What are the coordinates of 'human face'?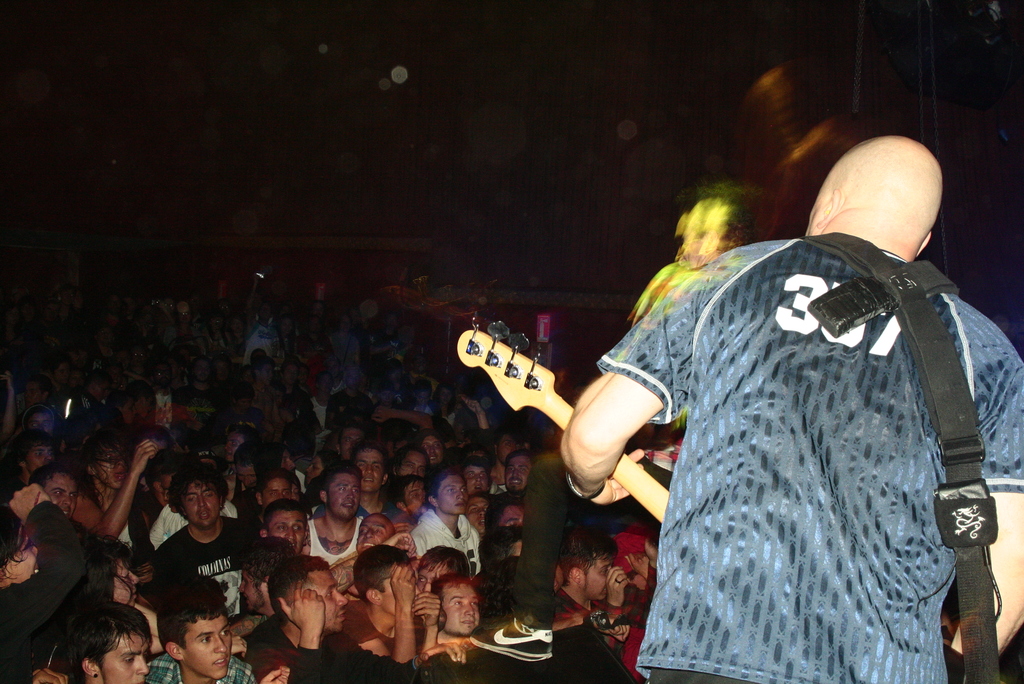
195/361/207/382.
